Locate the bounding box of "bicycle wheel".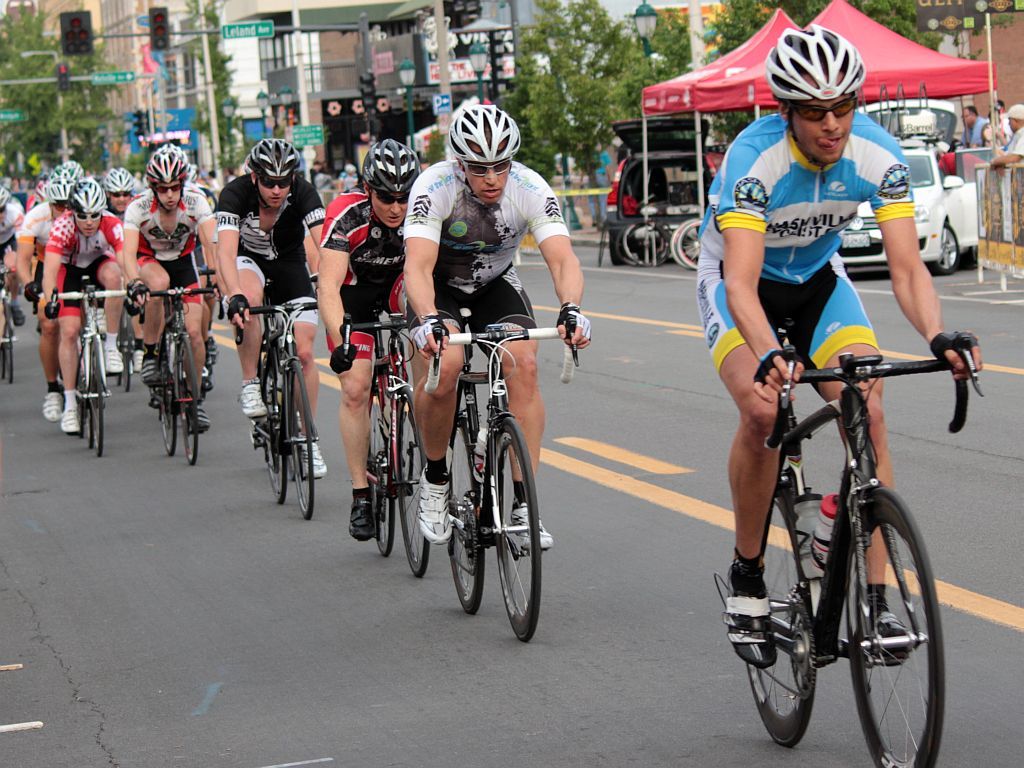
Bounding box: [x1=155, y1=363, x2=178, y2=458].
